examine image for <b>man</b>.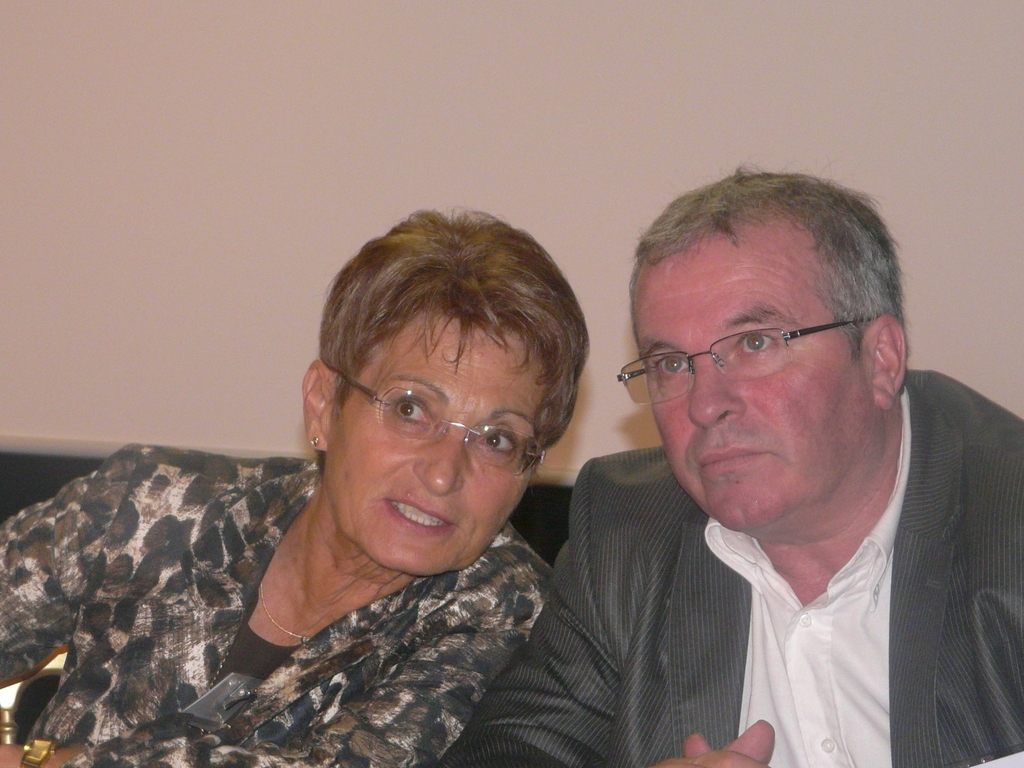
Examination result: (left=450, top=190, right=1023, bottom=760).
